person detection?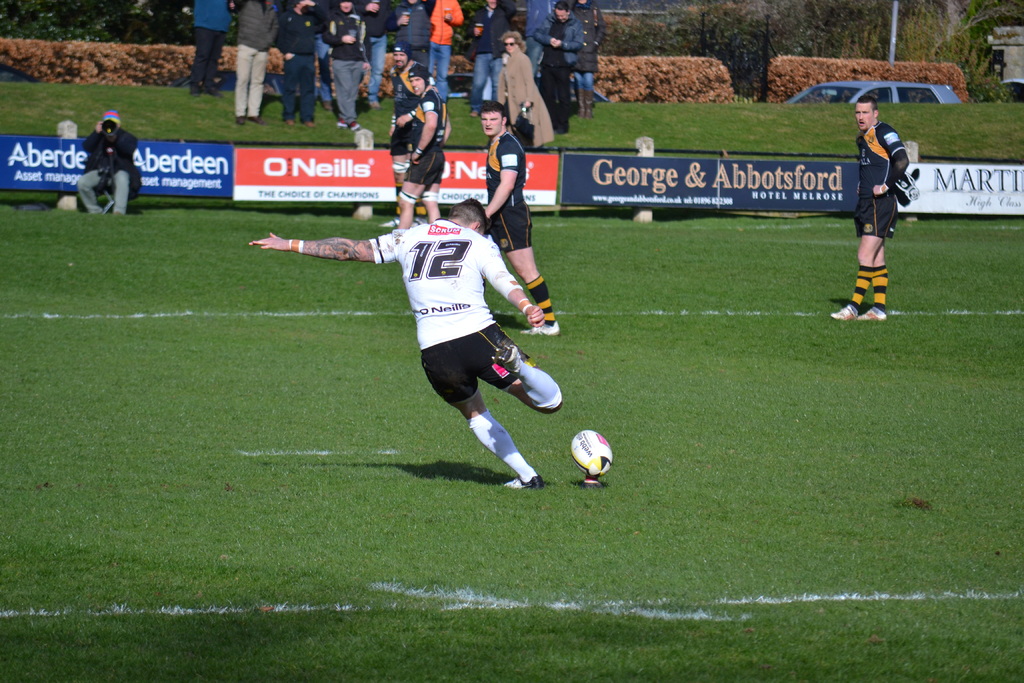
bbox=(847, 86, 922, 334)
